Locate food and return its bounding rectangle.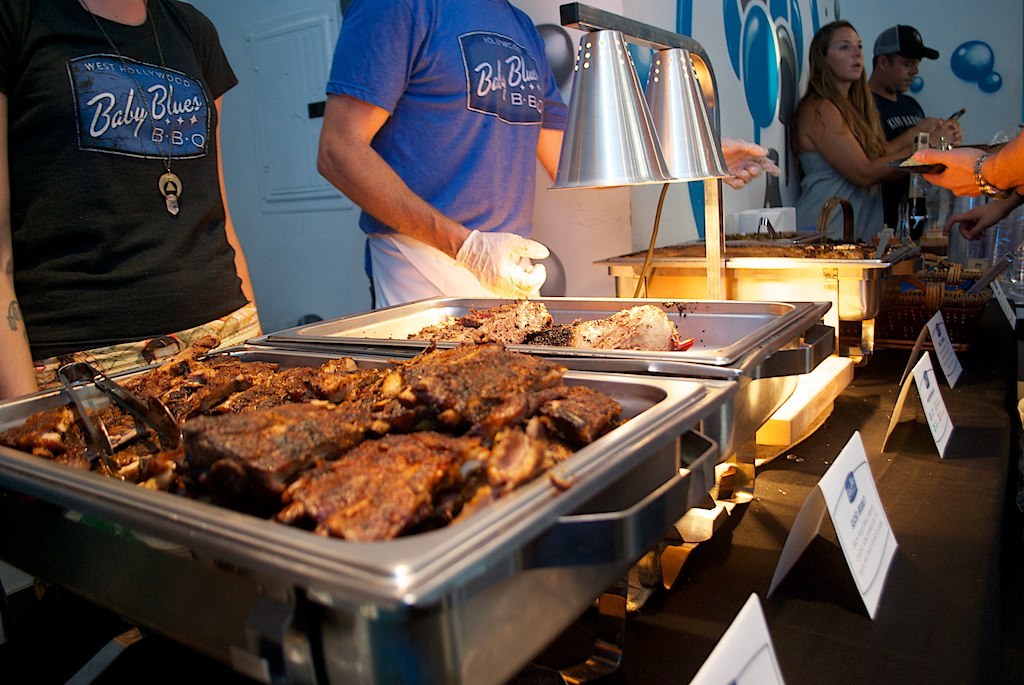
{"left": 0, "top": 410, "right": 79, "bottom": 457}.
